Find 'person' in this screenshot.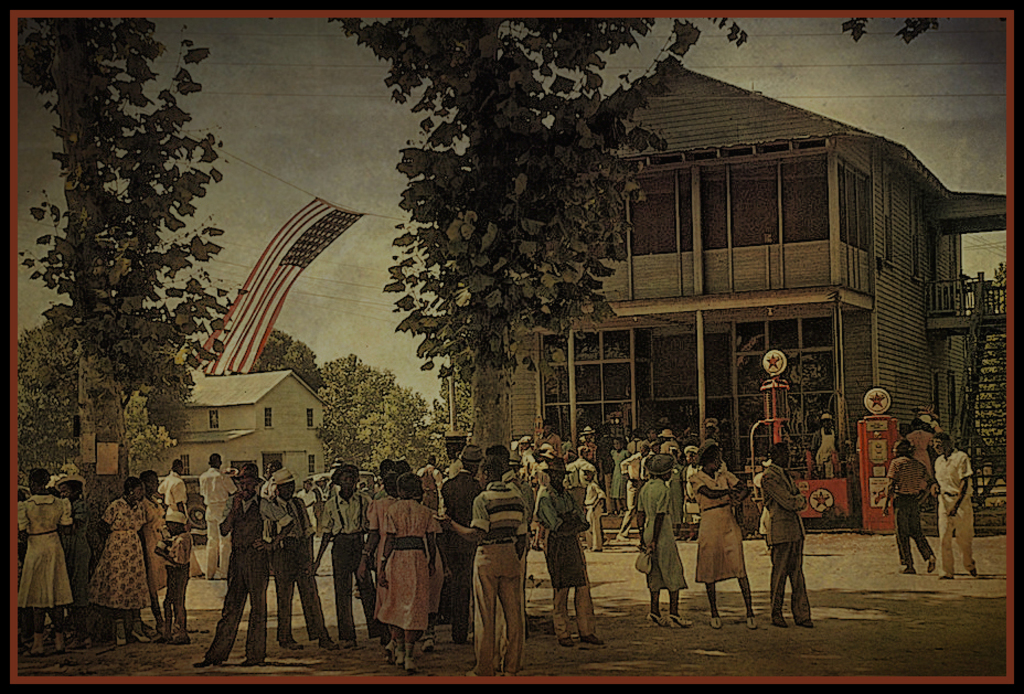
The bounding box for 'person' is bbox(691, 445, 761, 624).
